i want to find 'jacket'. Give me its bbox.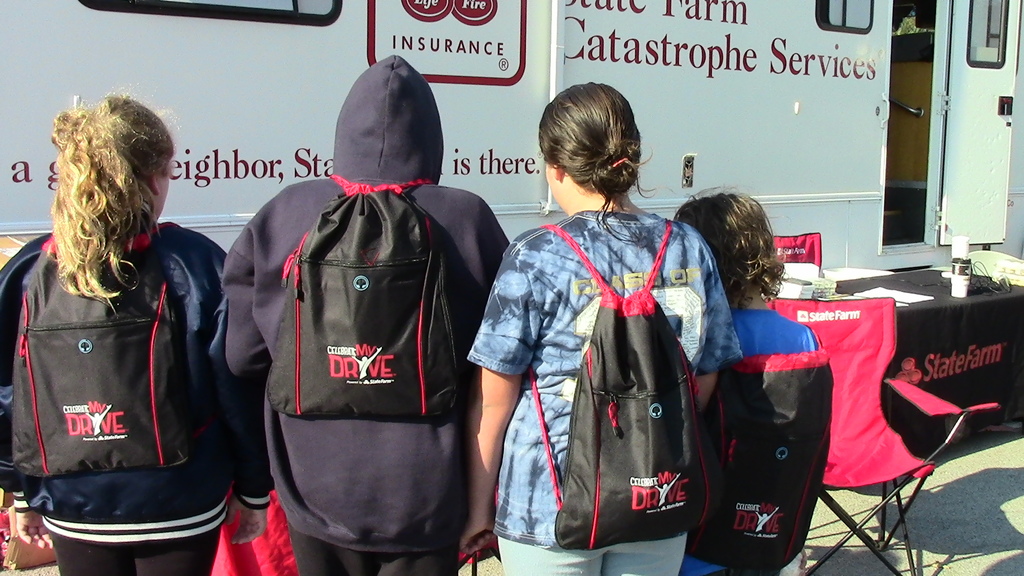
0:218:277:550.
